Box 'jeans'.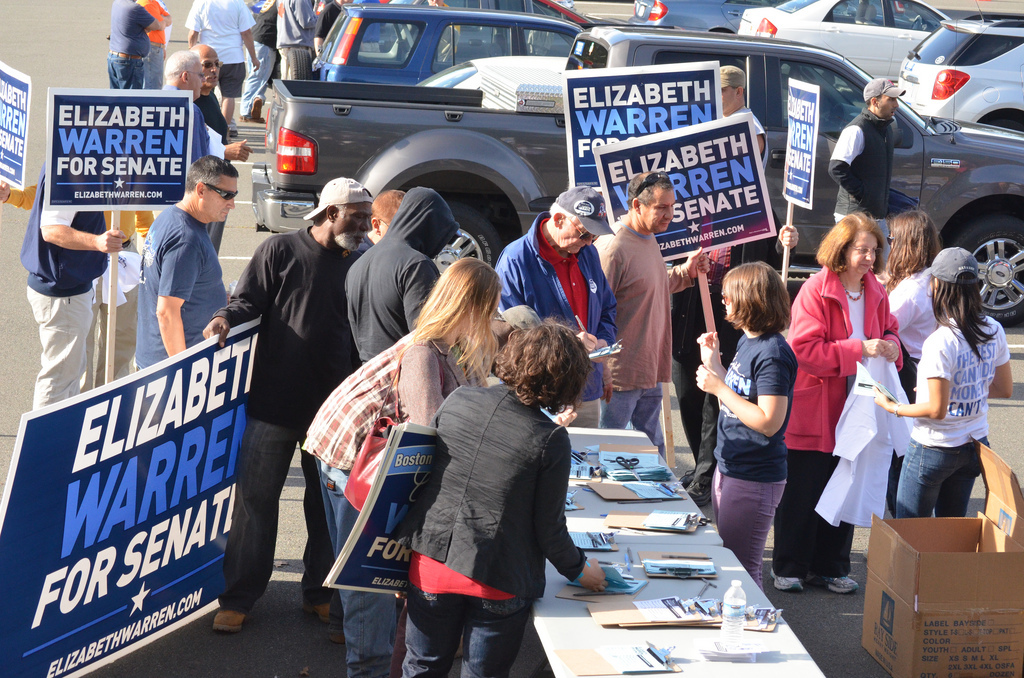
locate(317, 461, 390, 677).
